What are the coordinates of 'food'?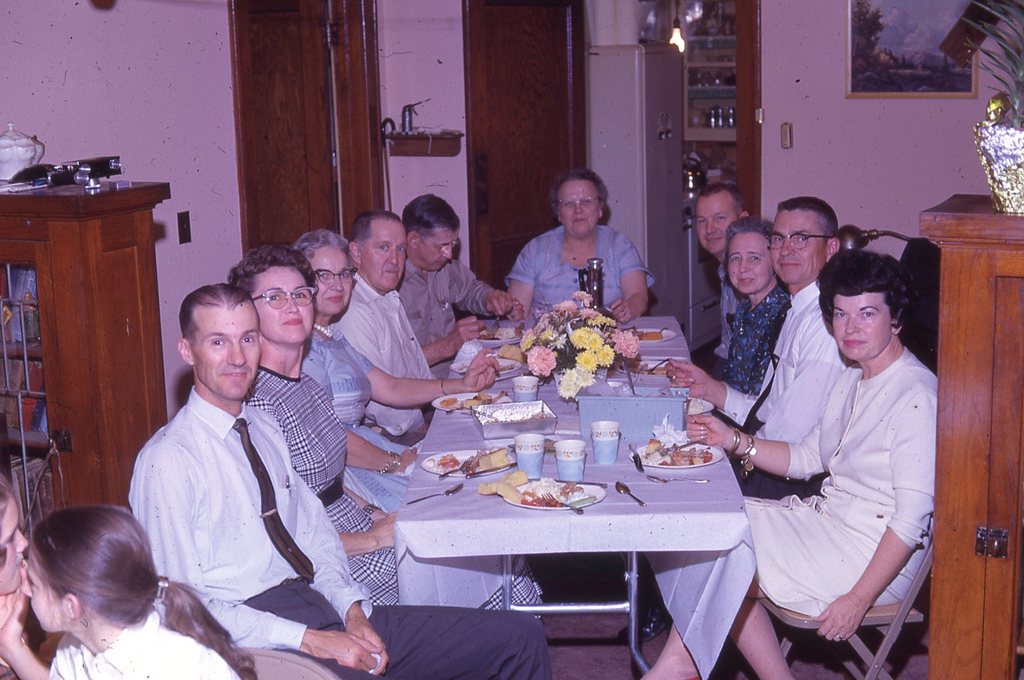
BBox(483, 407, 548, 425).
